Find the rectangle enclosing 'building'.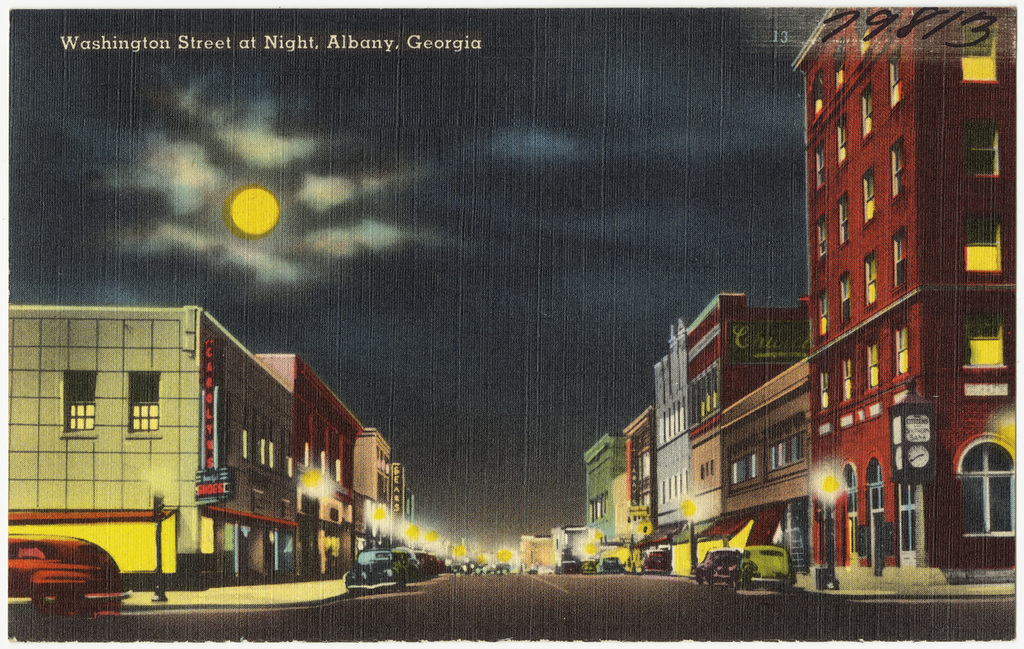
Rect(257, 353, 363, 579).
